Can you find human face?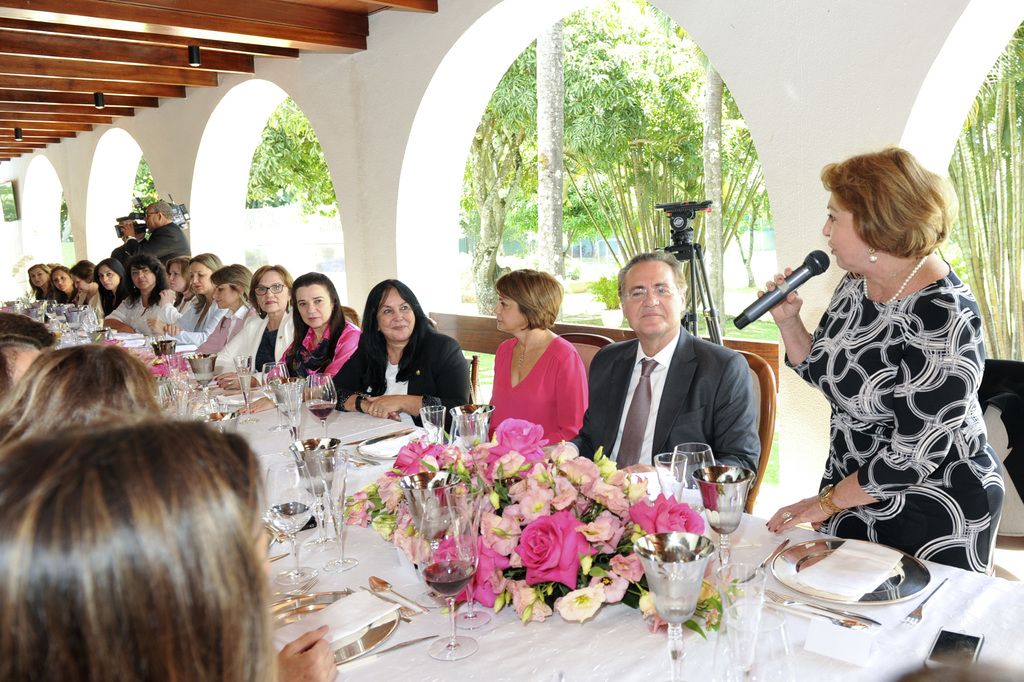
Yes, bounding box: left=822, top=193, right=868, bottom=263.
